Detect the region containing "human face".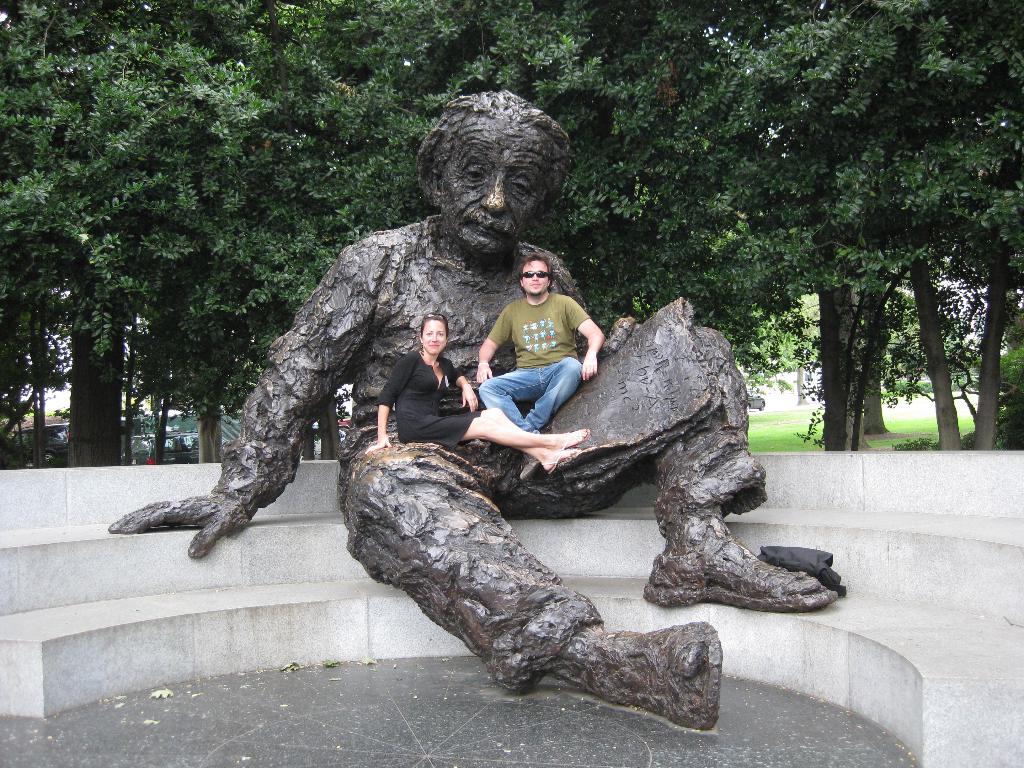
[420,321,447,355].
